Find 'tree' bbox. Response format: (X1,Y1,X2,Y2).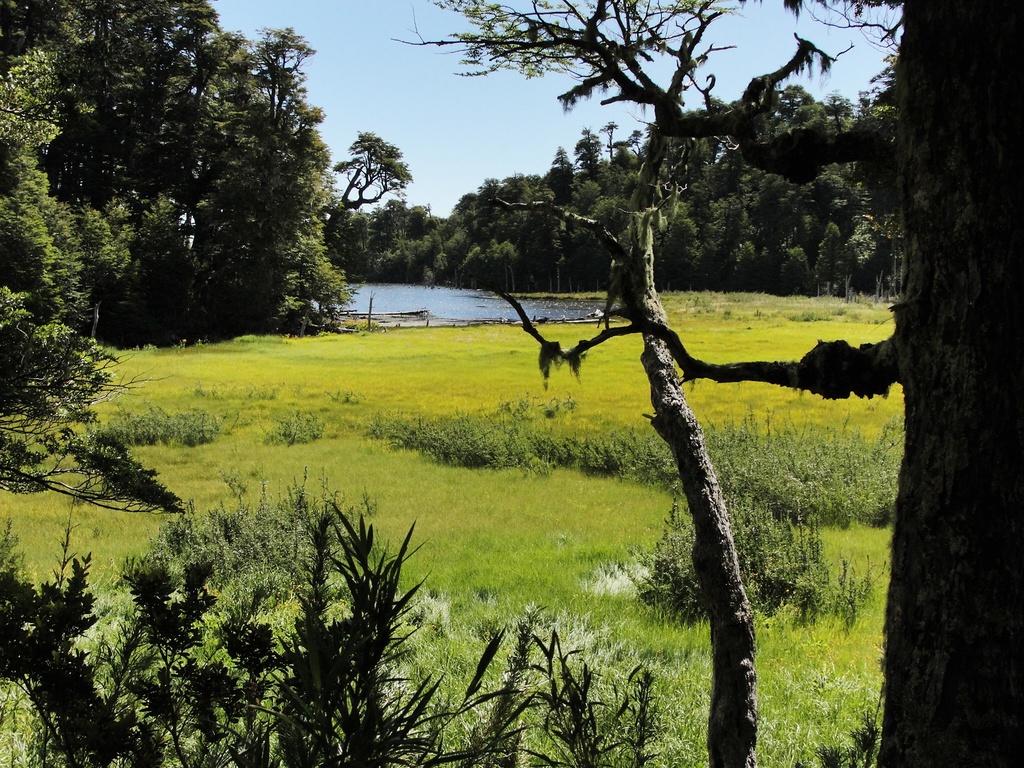
(323,136,415,225).
